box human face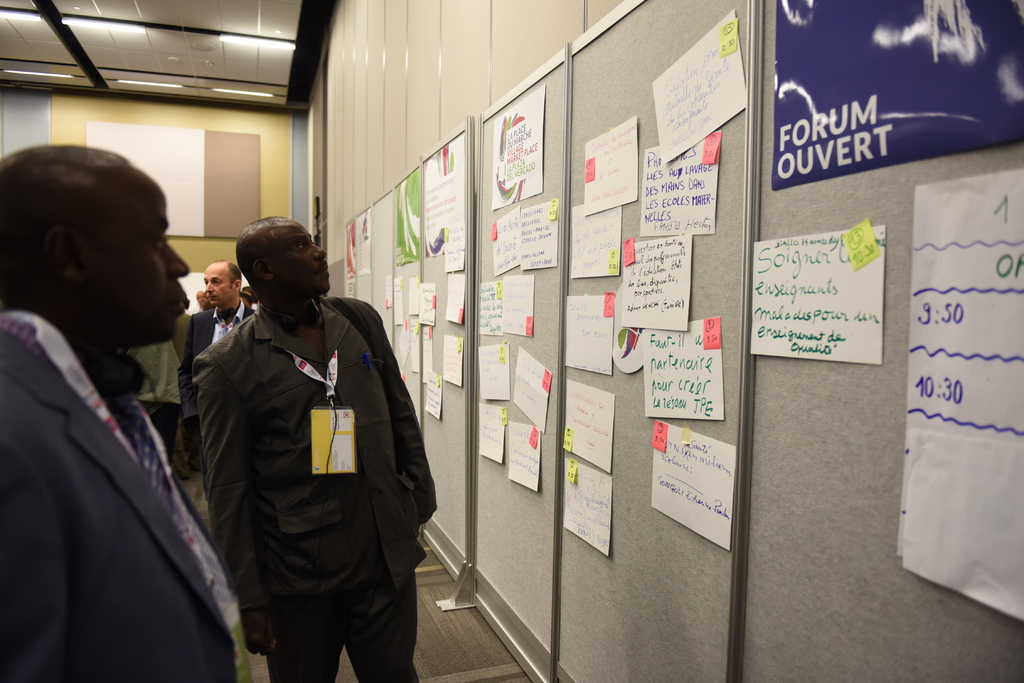
<region>203, 263, 236, 306</region>
